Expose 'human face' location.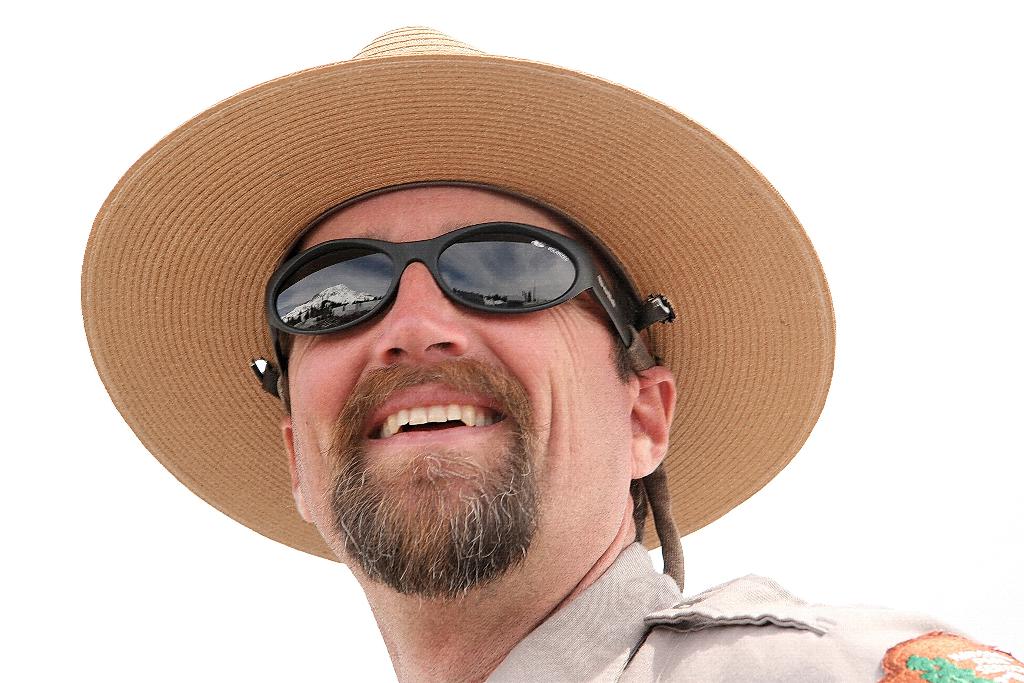
Exposed at crop(289, 183, 637, 595).
